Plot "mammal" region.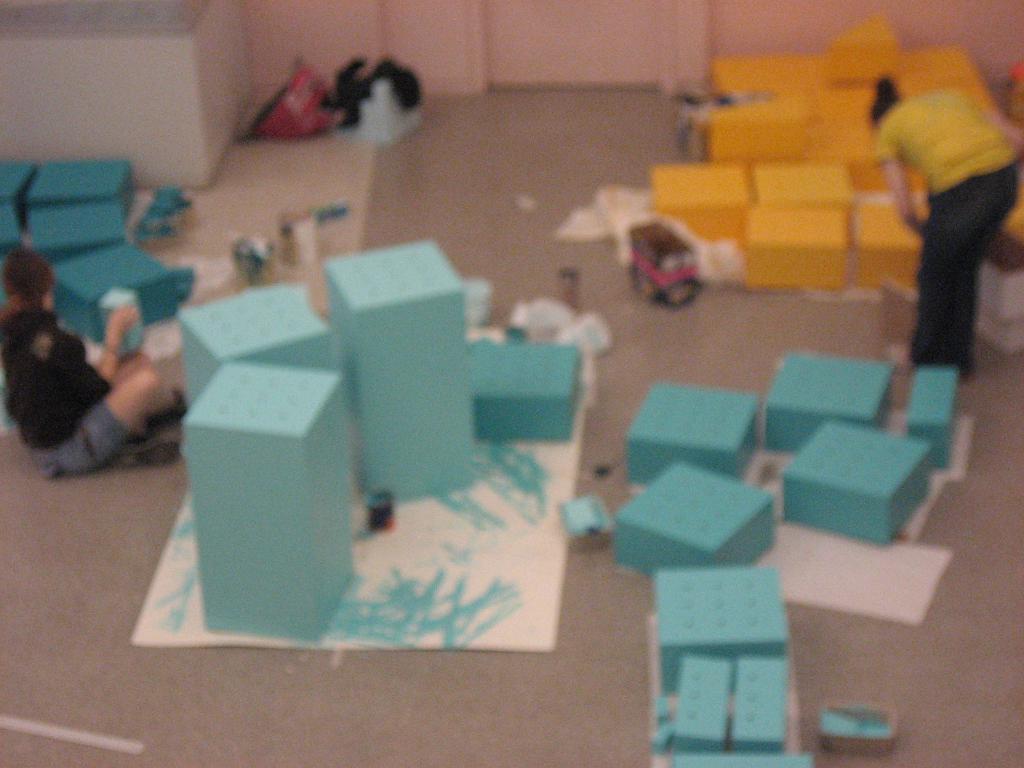
Plotted at BBox(0, 246, 193, 479).
